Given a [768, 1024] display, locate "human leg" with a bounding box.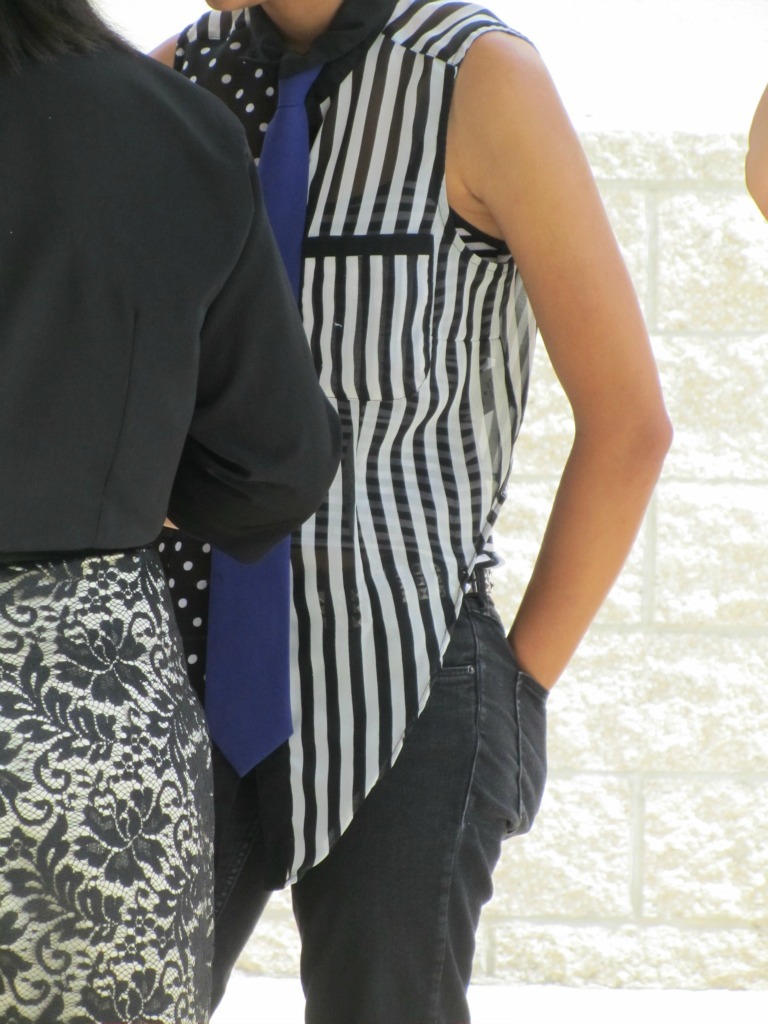
Located: box=[192, 740, 298, 1023].
